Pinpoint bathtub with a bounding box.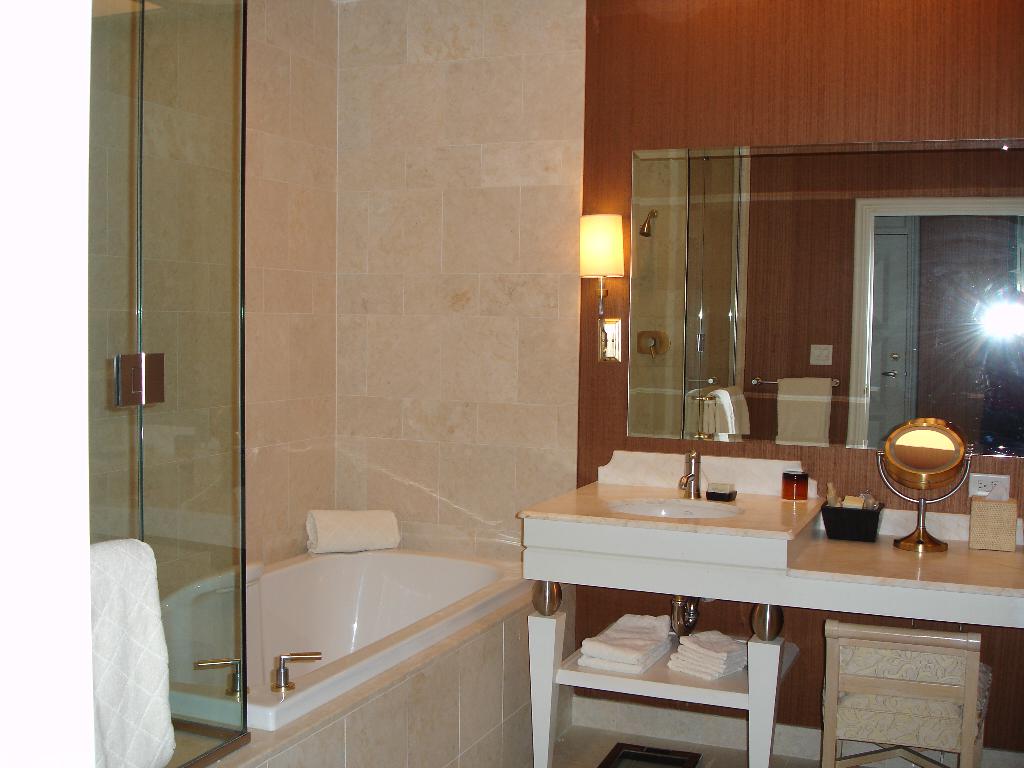
left=160, top=550, right=538, bottom=730.
